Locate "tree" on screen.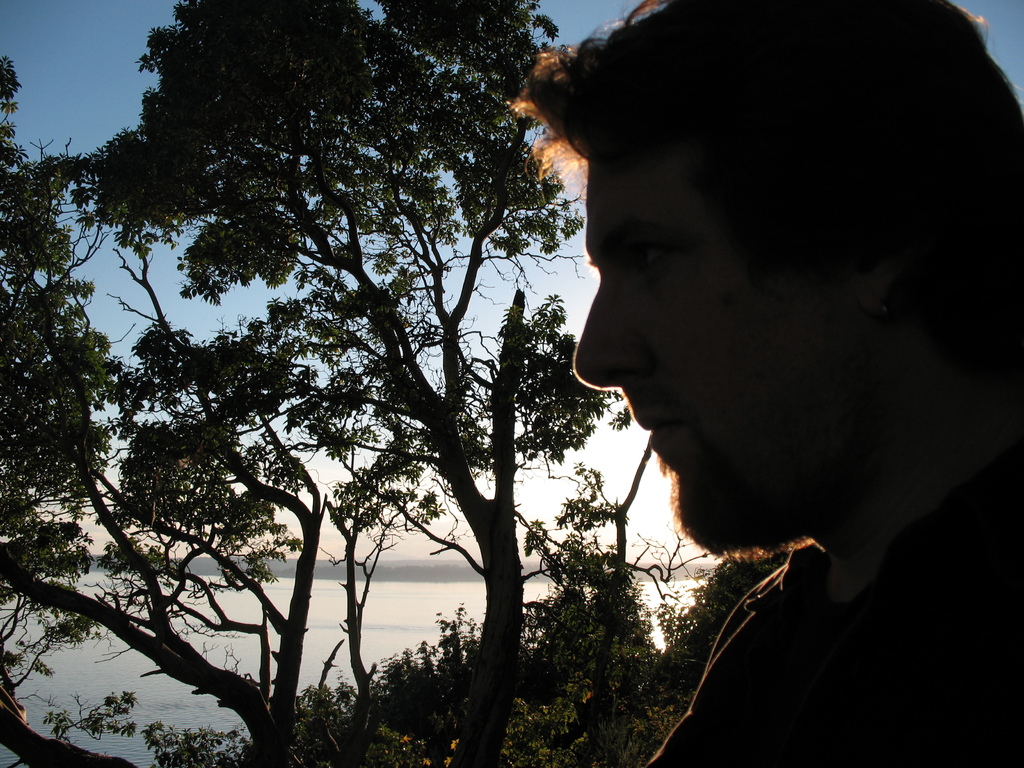
On screen at region(550, 511, 675, 767).
